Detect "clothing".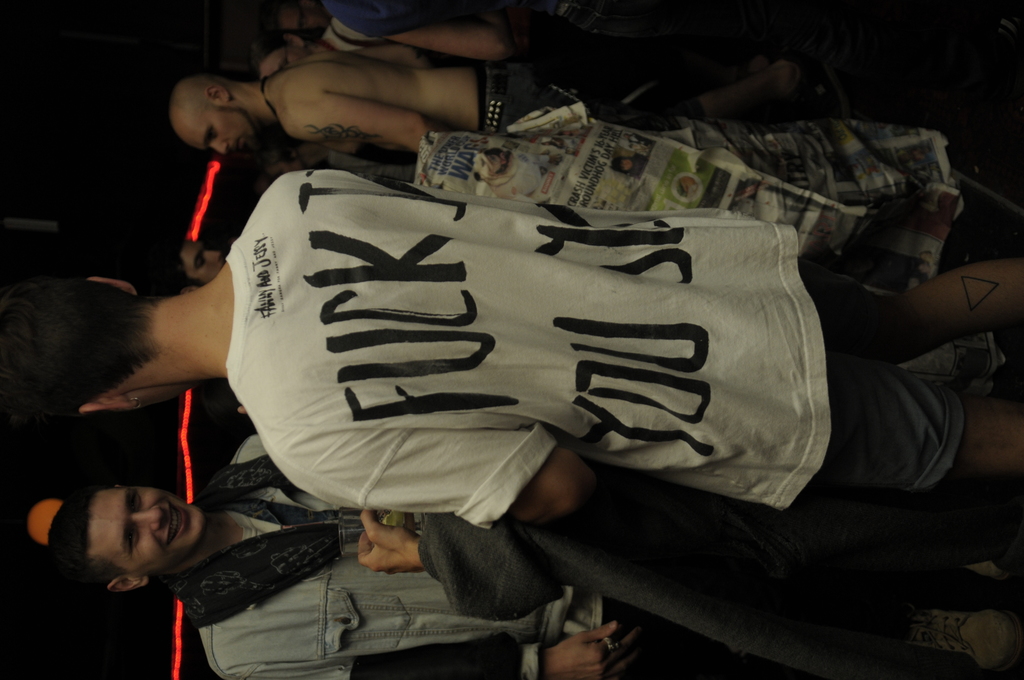
Detected at crop(105, 119, 920, 611).
